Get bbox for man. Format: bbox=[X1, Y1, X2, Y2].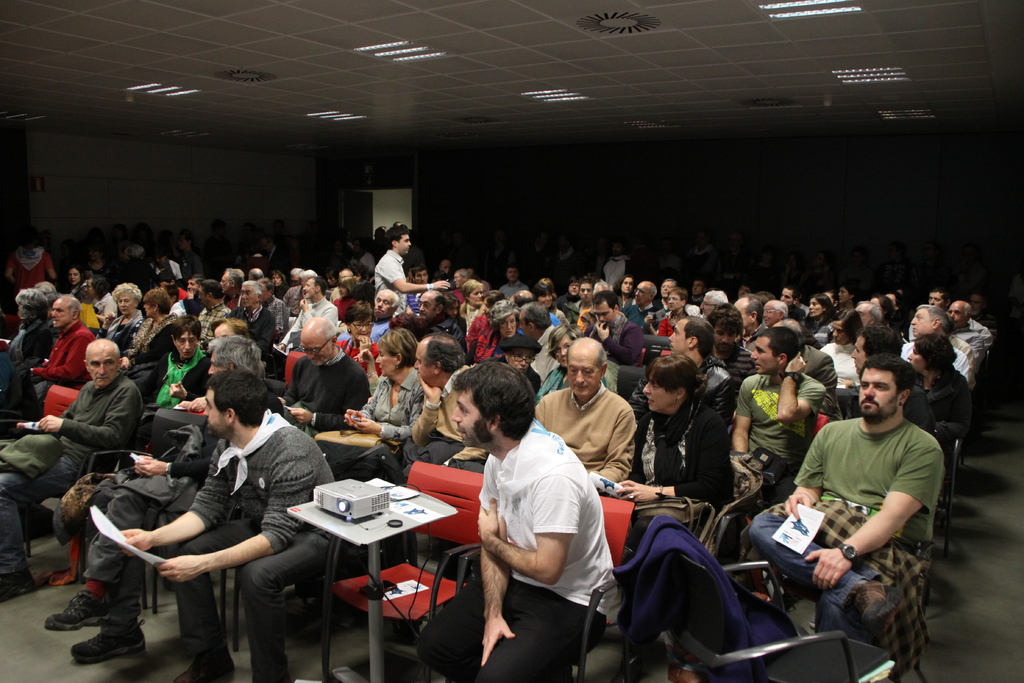
bbox=[752, 354, 941, 682].
